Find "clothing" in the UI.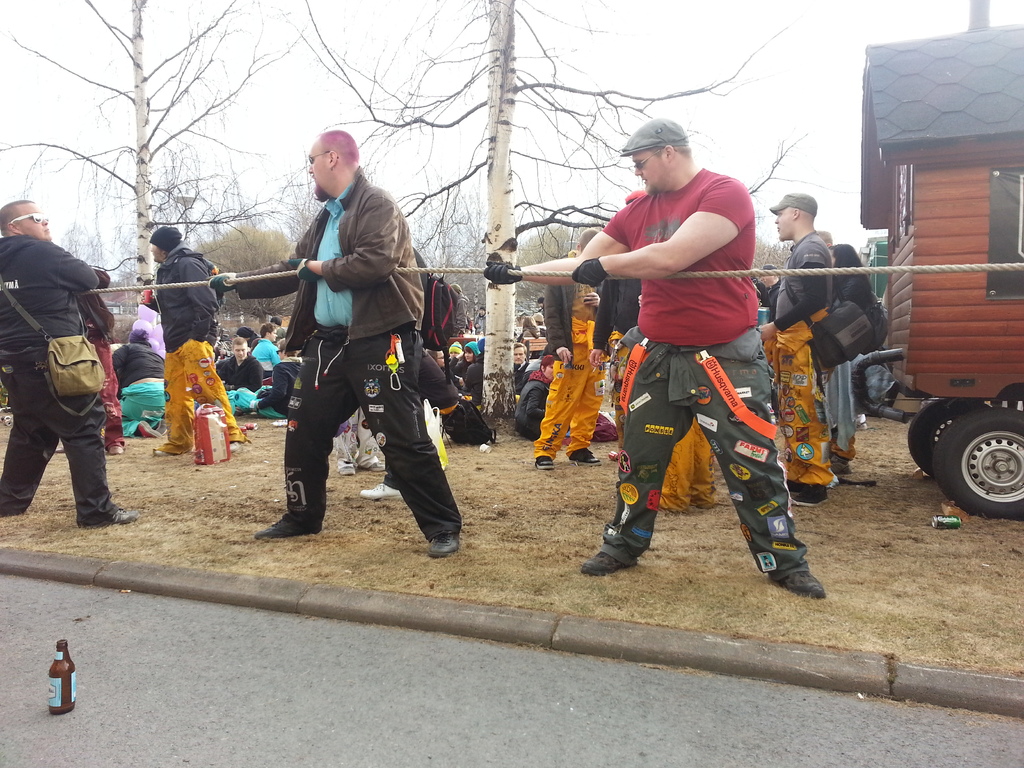
UI element at 144/241/247/452.
